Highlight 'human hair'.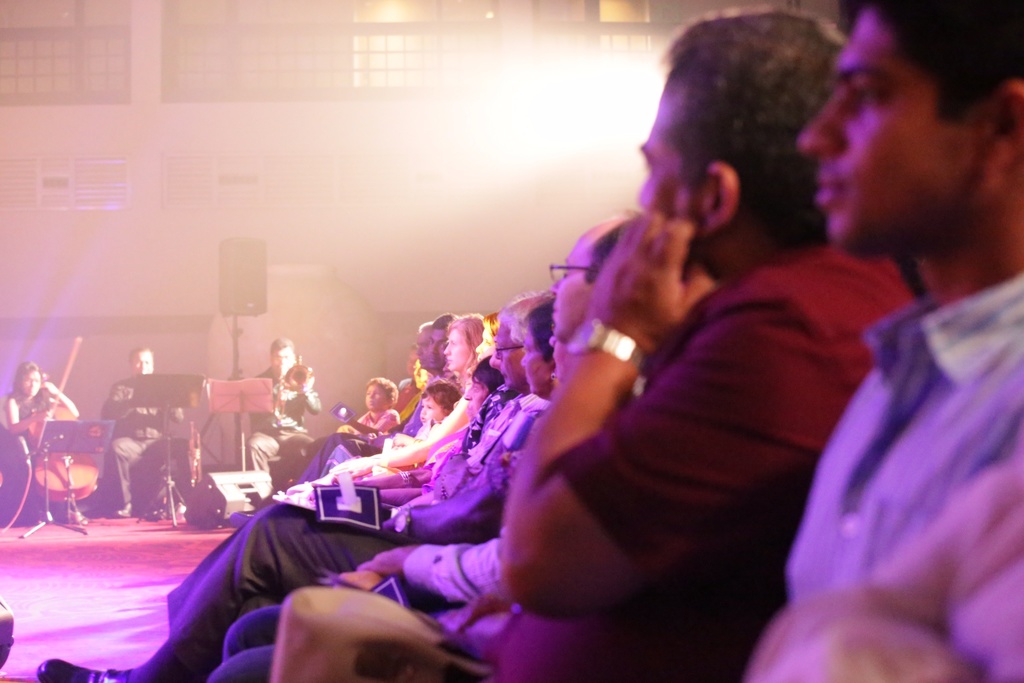
Highlighted region: <box>419,321,435,329</box>.
